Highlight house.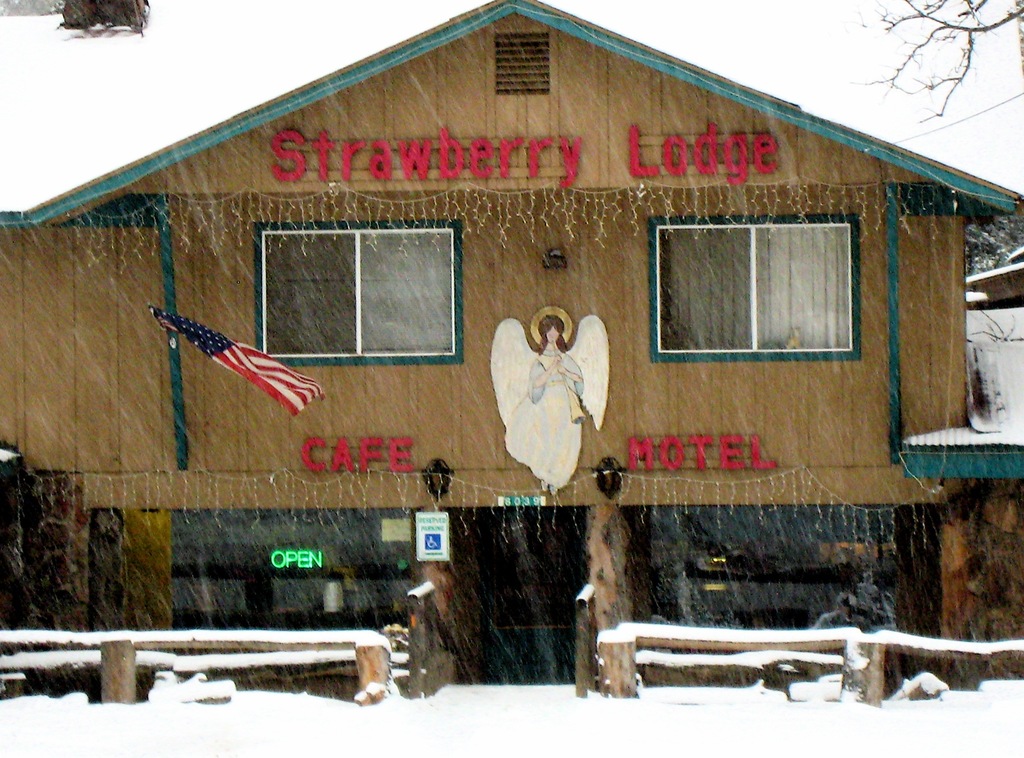
Highlighted region: [0,0,1023,698].
